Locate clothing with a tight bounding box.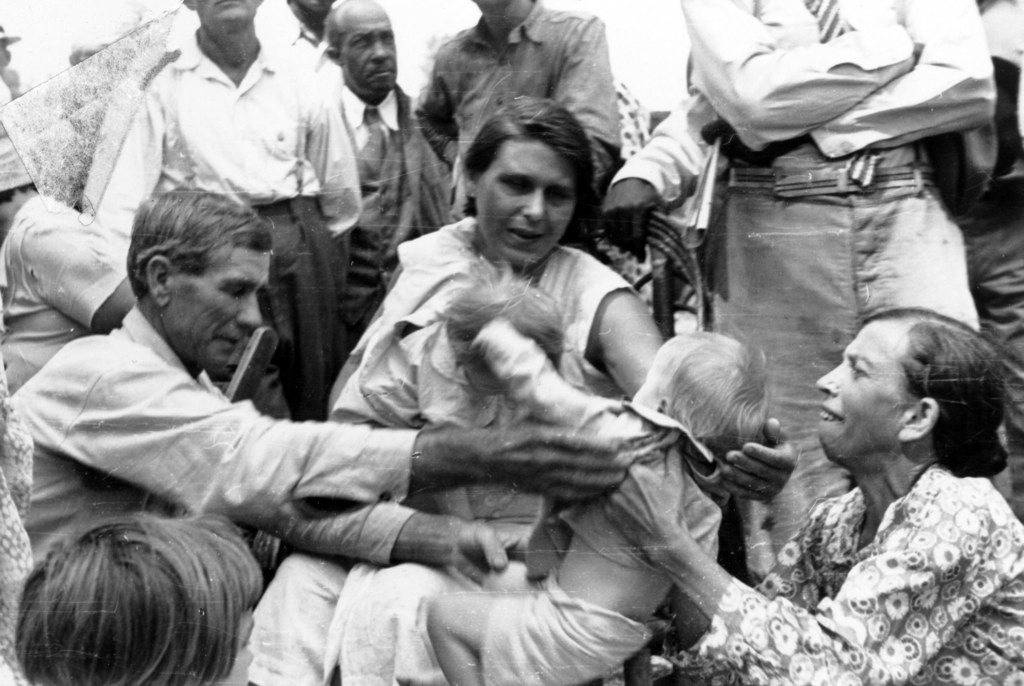
select_region(241, 323, 644, 685).
